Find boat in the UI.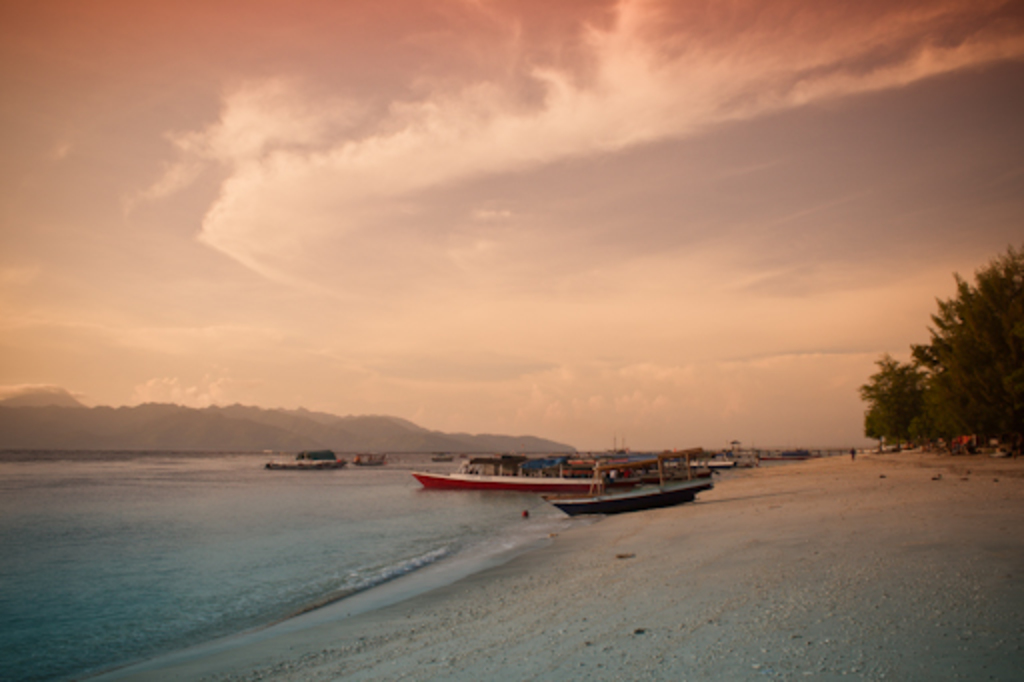
UI element at bbox=(554, 454, 714, 516).
